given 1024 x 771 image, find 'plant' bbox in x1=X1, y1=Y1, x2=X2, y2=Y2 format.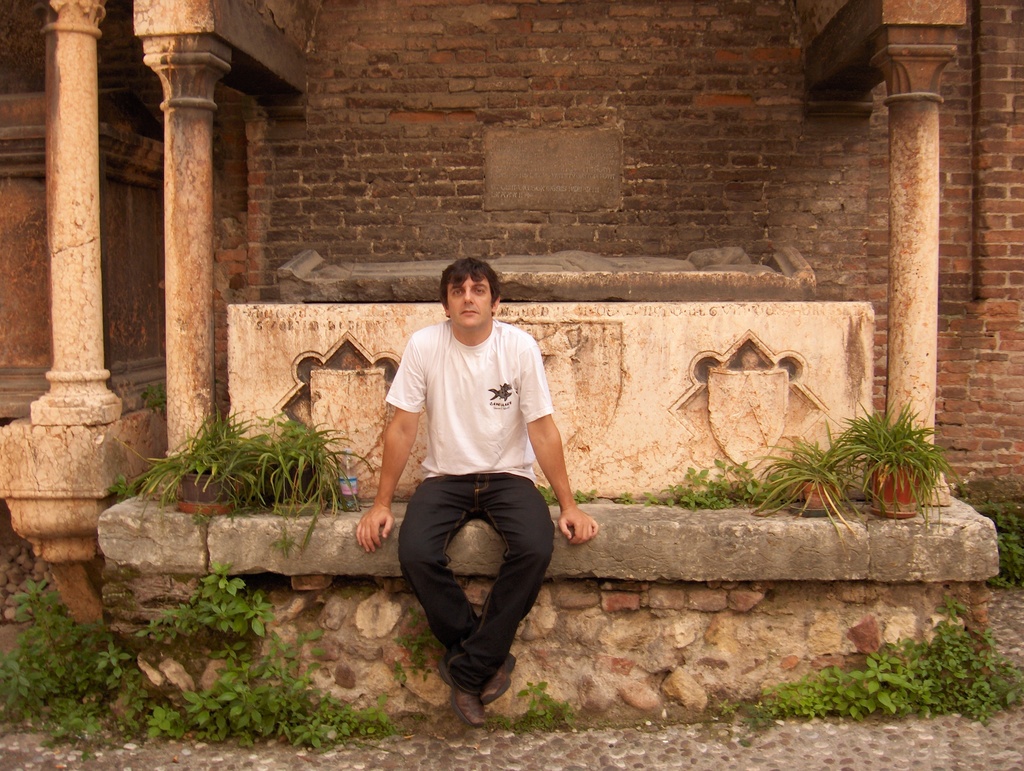
x1=131, y1=399, x2=277, y2=515.
